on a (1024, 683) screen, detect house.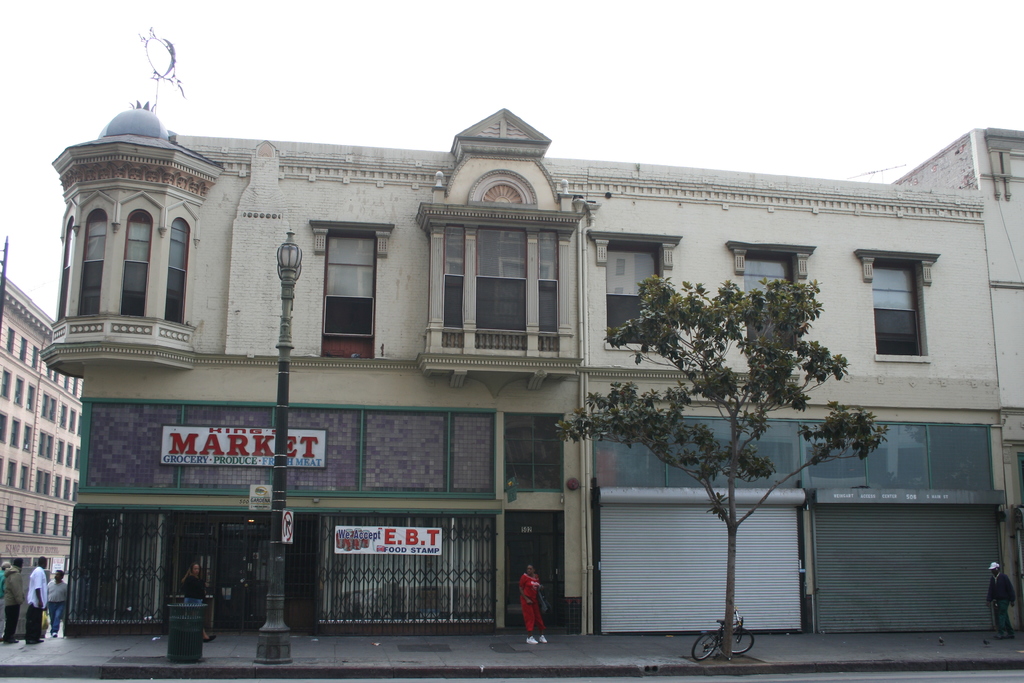
(49, 99, 594, 639).
